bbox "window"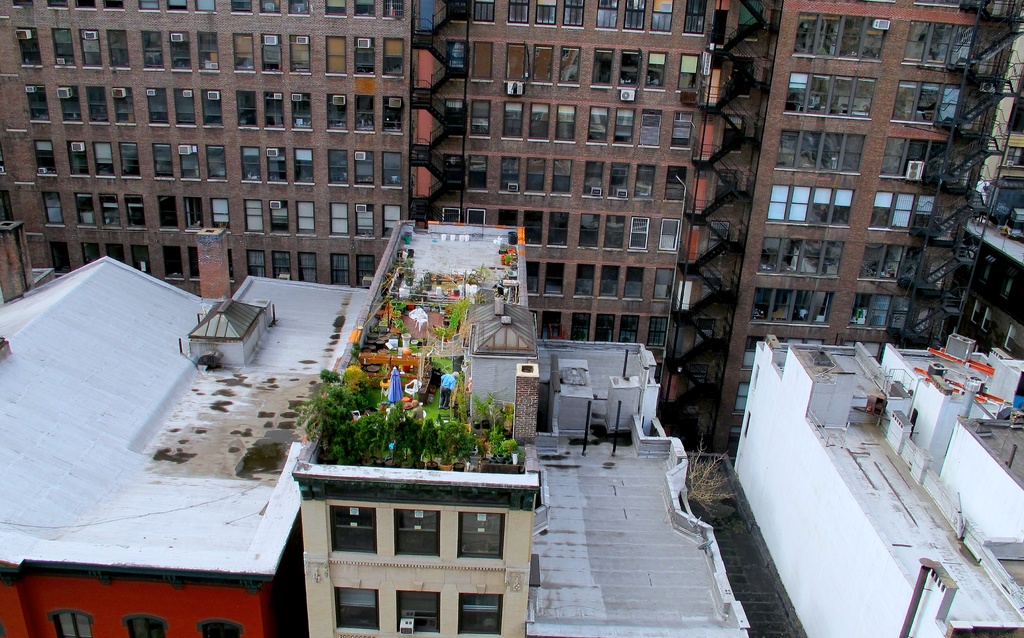
x1=168 y1=30 x2=191 y2=70
